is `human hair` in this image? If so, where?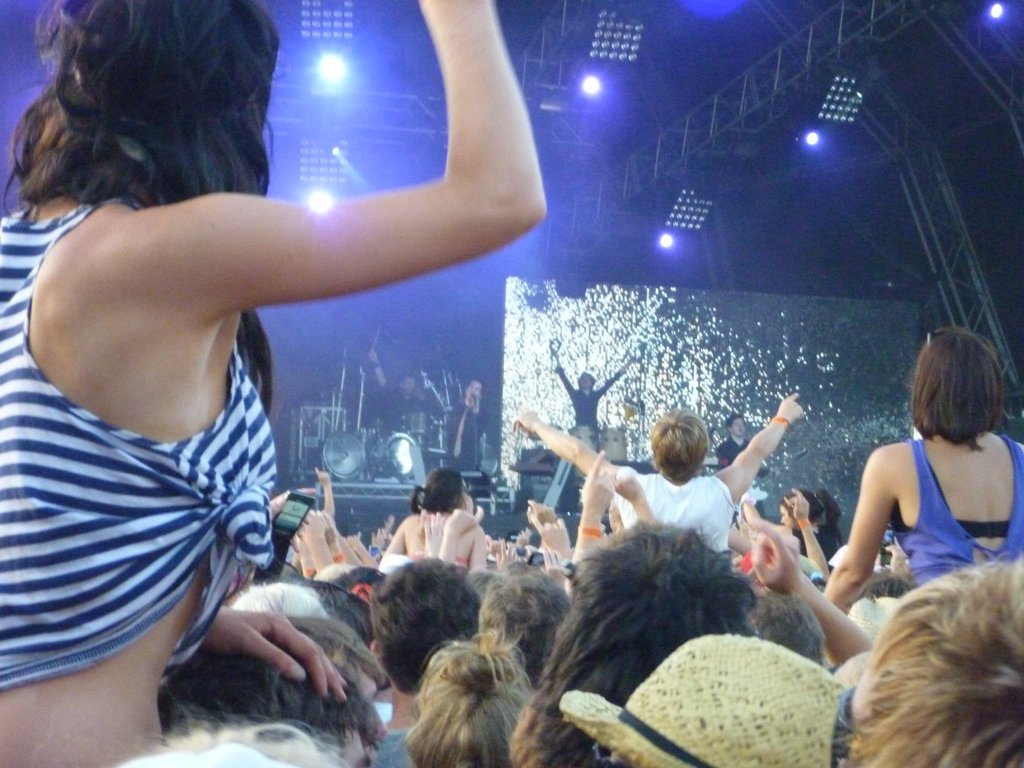
Yes, at (920, 330, 1009, 466).
